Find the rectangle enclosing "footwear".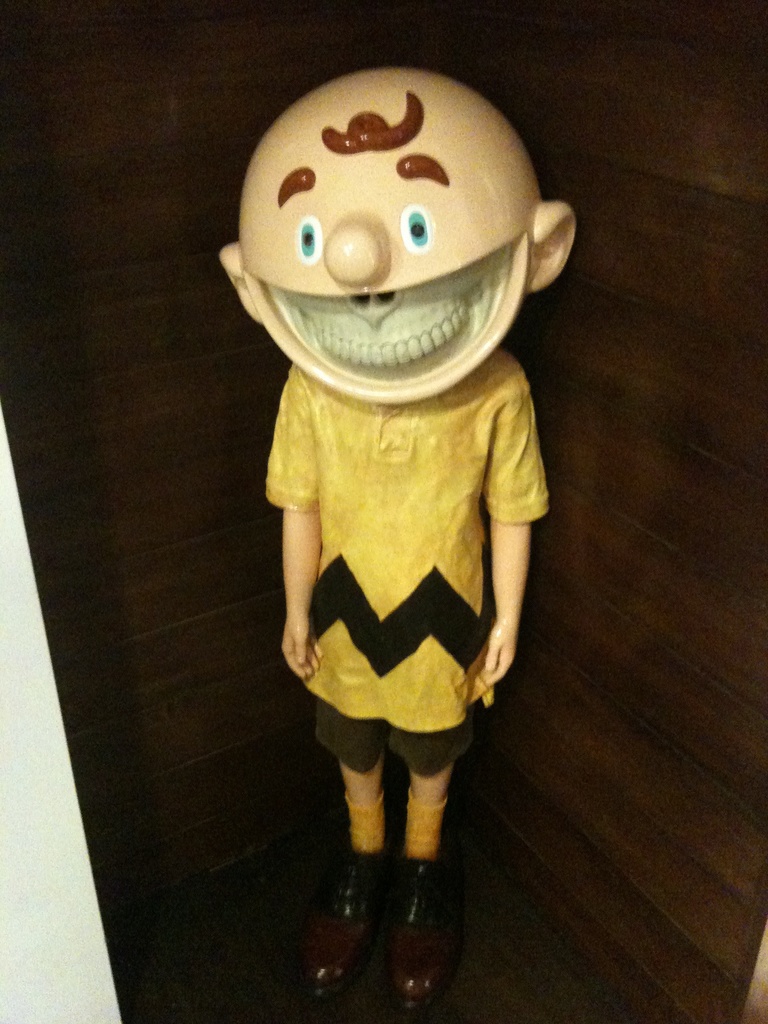
Rect(303, 867, 379, 995).
